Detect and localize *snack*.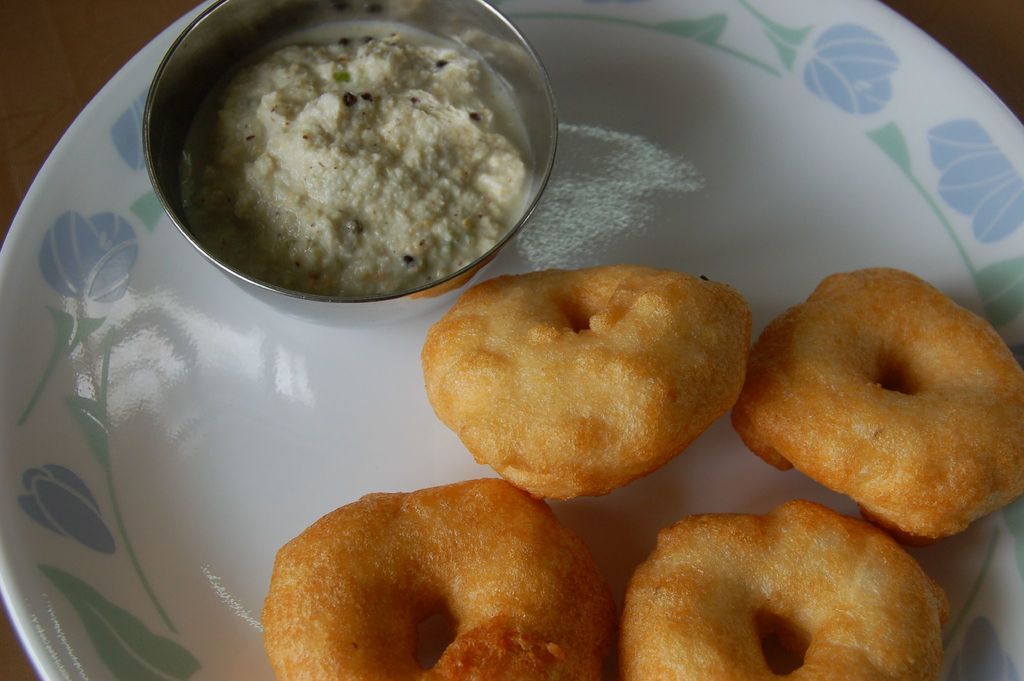
Localized at [611,502,950,680].
